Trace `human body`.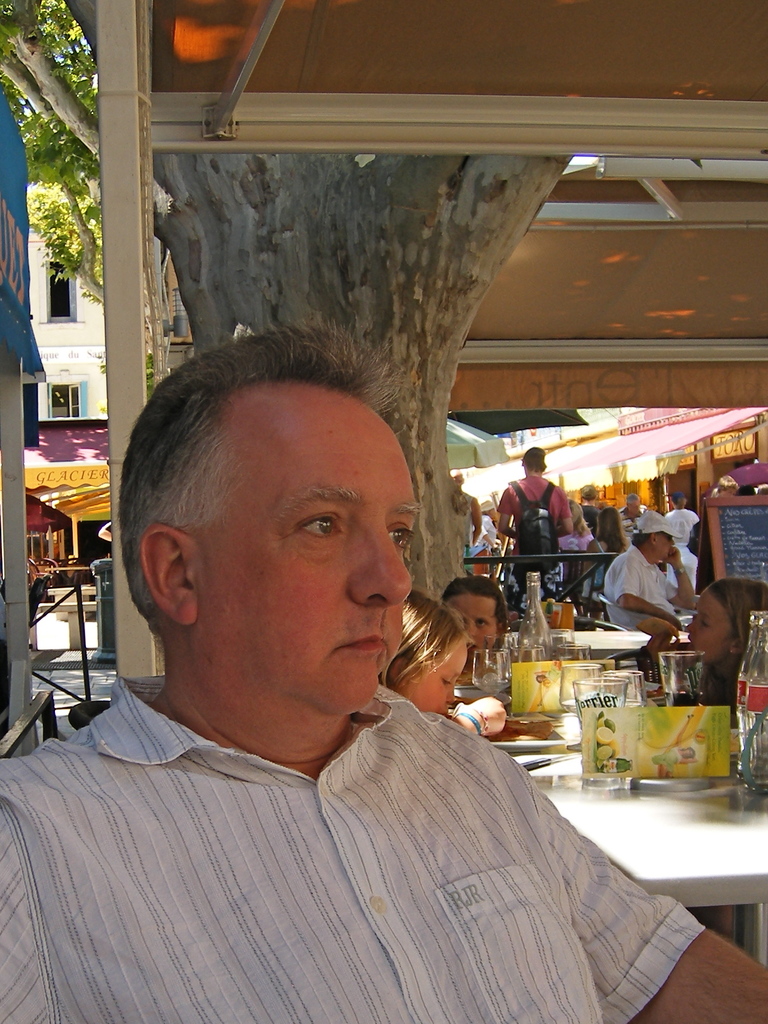
Traced to x1=59, y1=378, x2=646, y2=1012.
